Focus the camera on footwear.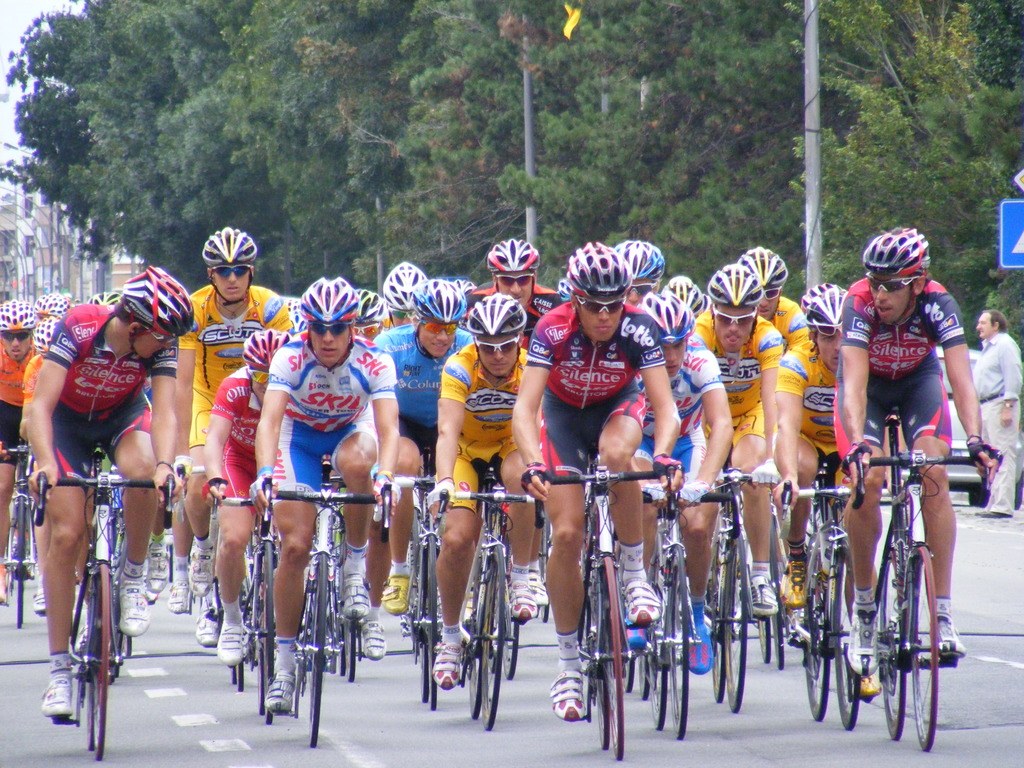
Focus region: {"left": 788, "top": 628, "right": 803, "bottom": 653}.
